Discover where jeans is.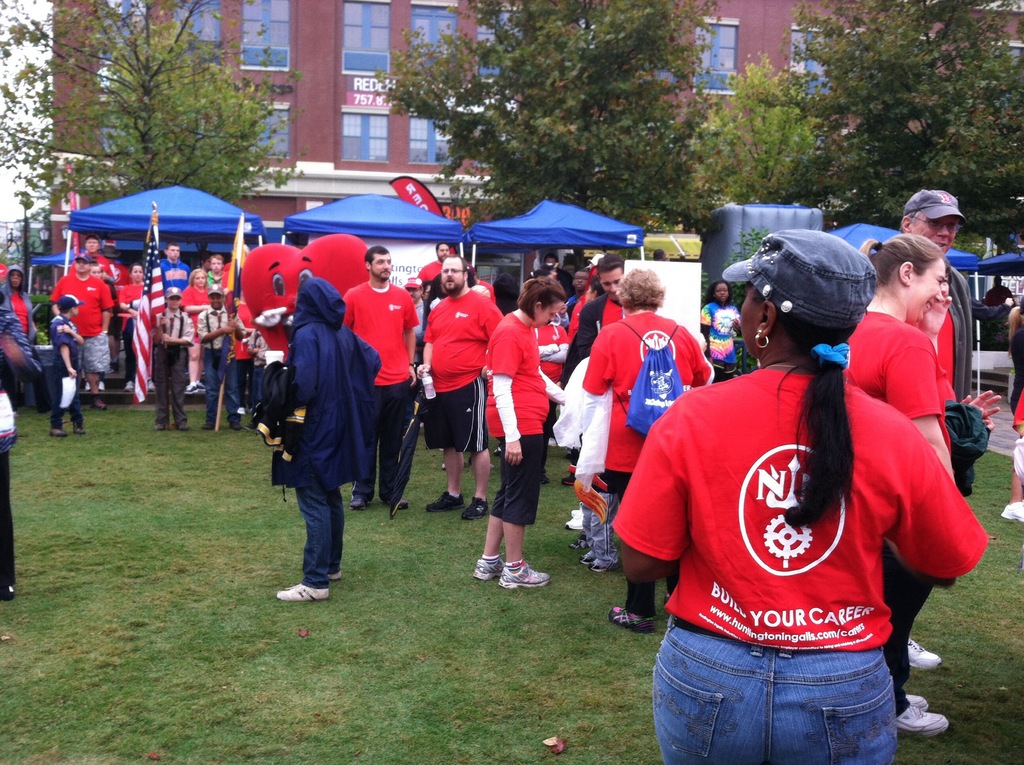
Discovered at (669, 625, 916, 763).
